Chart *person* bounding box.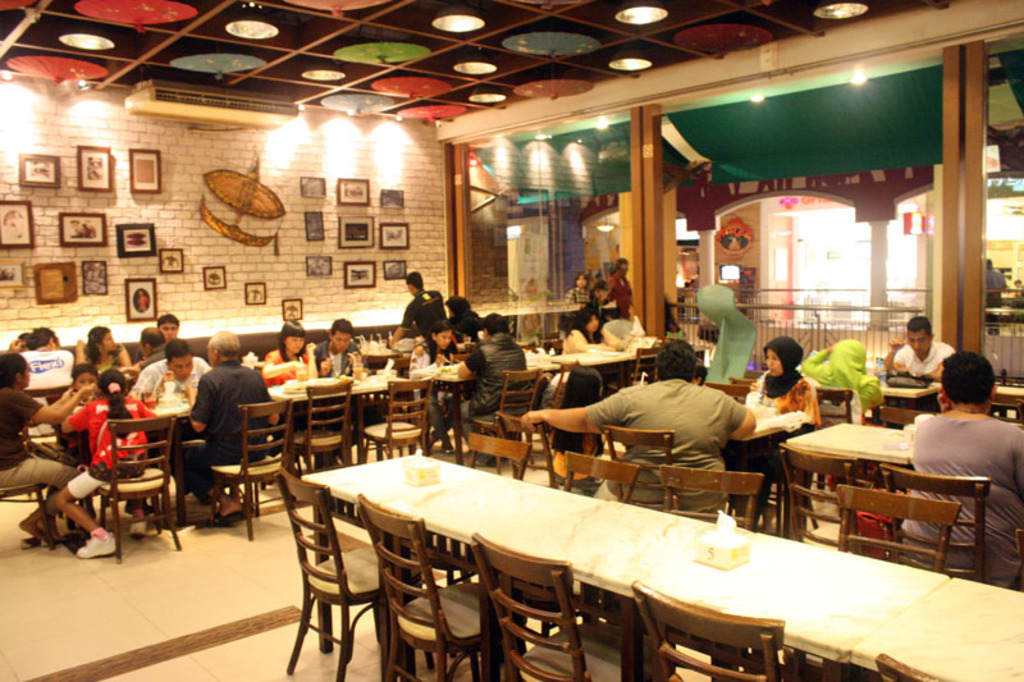
Charted: left=408, top=312, right=460, bottom=375.
